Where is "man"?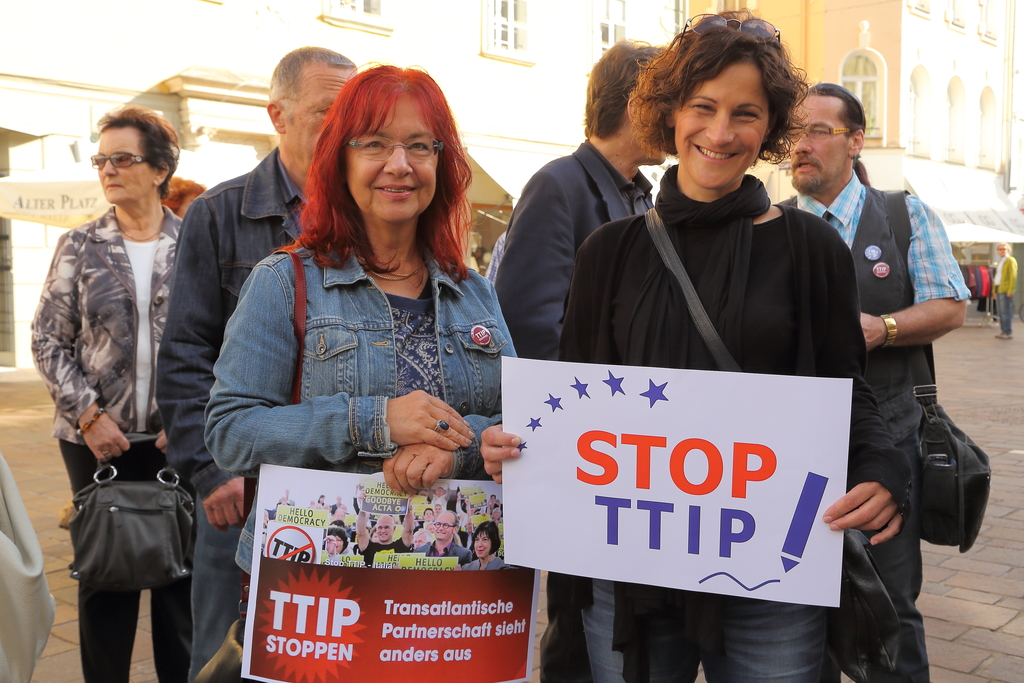
bbox(415, 507, 477, 569).
